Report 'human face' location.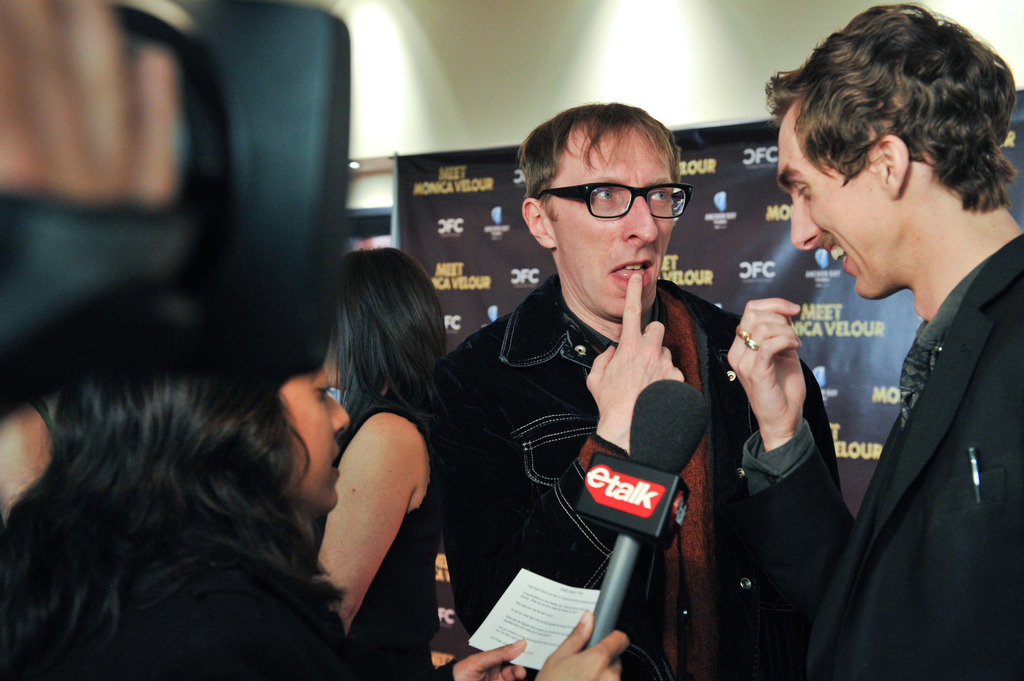
Report: (284, 348, 349, 515).
